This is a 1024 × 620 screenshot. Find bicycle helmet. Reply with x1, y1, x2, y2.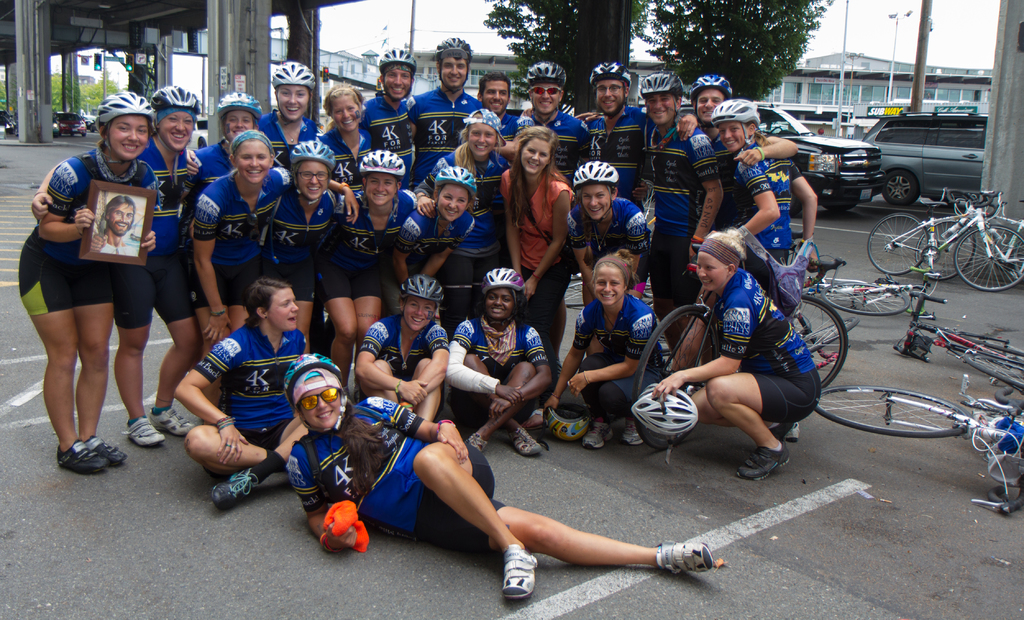
401, 272, 444, 300.
